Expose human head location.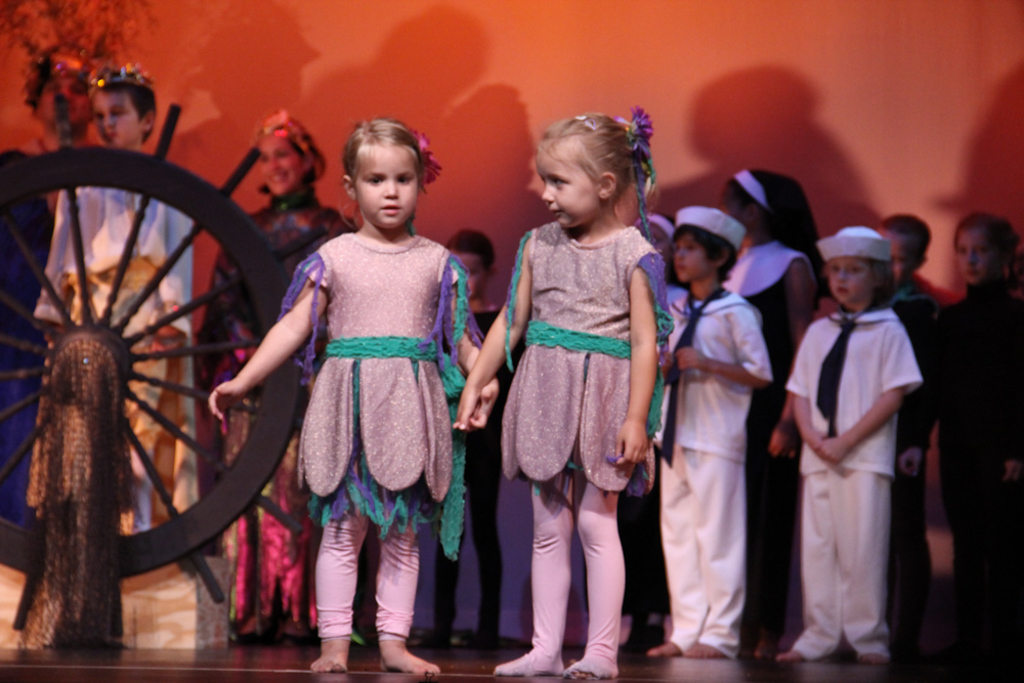
Exposed at 815 229 892 308.
